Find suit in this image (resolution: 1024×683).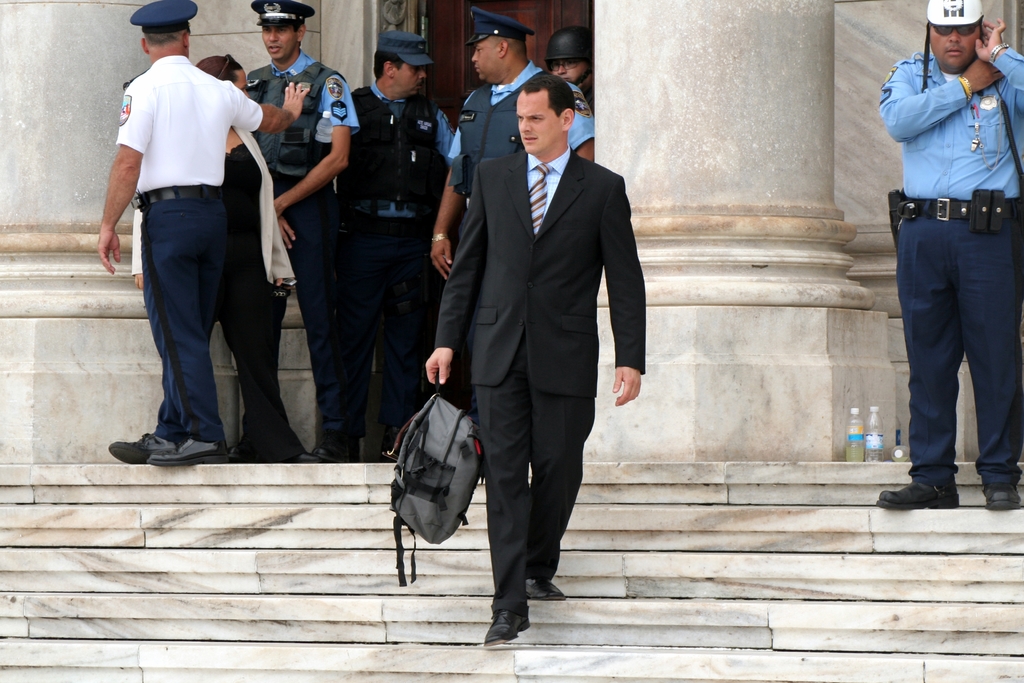
rect(417, 173, 621, 620).
